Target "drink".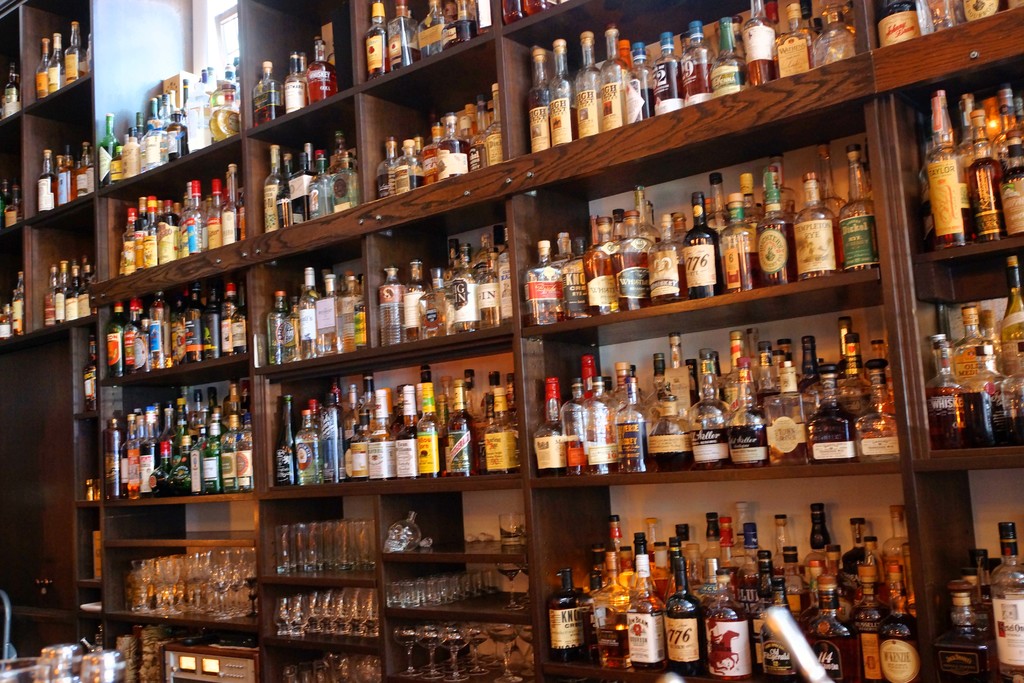
Target region: bbox=[989, 388, 1009, 442].
